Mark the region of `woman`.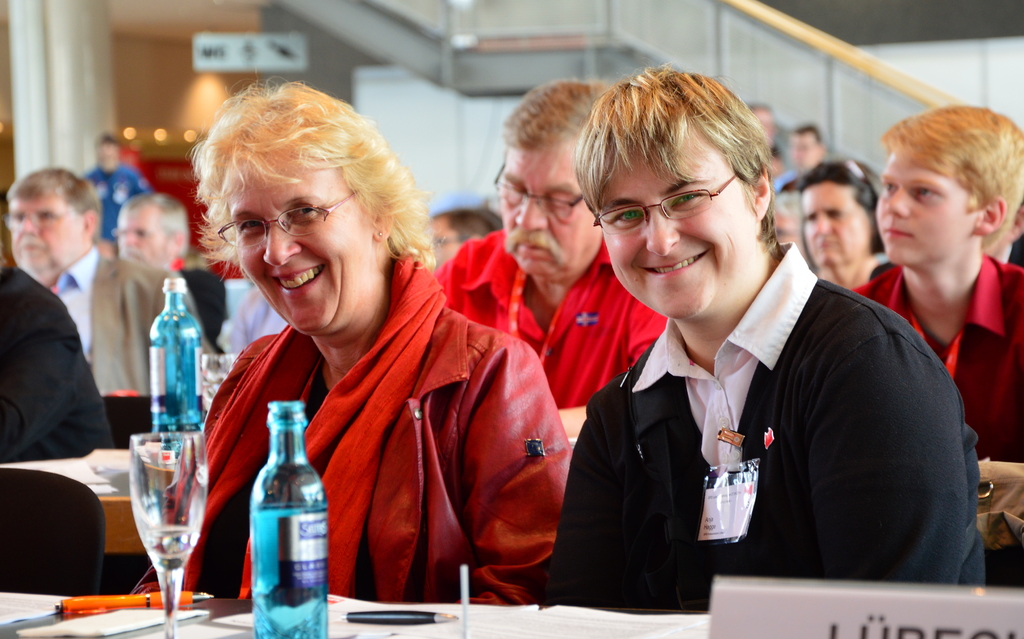
Region: (left=144, top=77, right=568, bottom=603).
